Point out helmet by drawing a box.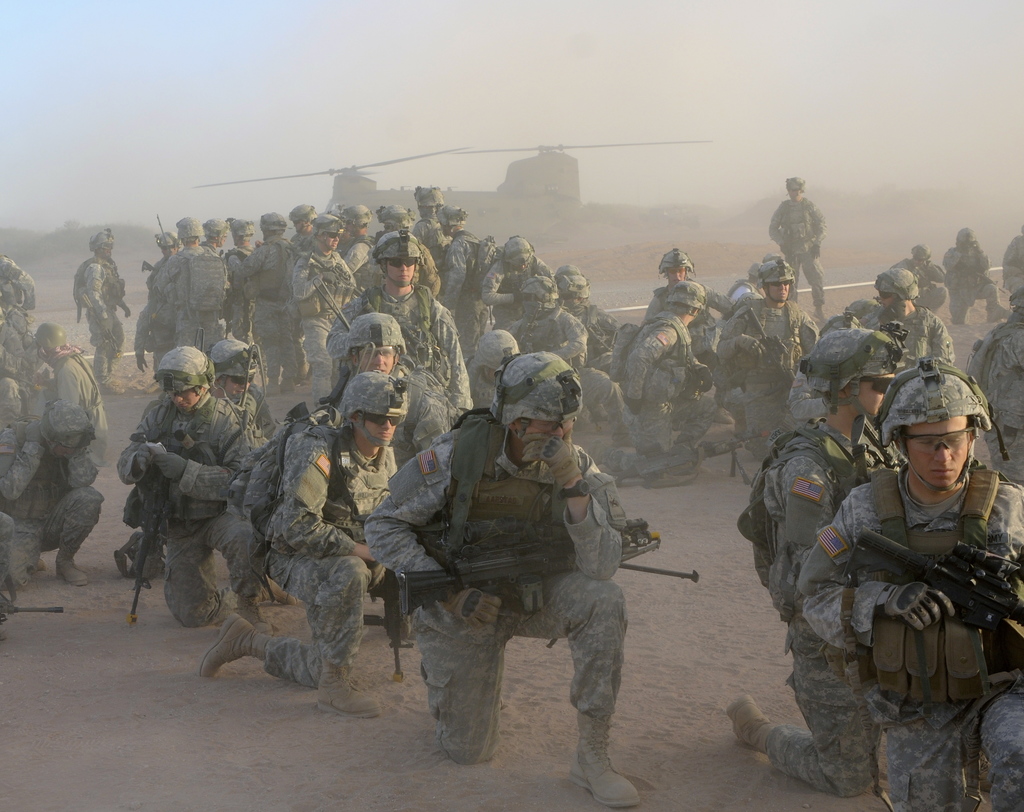
bbox=[373, 231, 419, 287].
